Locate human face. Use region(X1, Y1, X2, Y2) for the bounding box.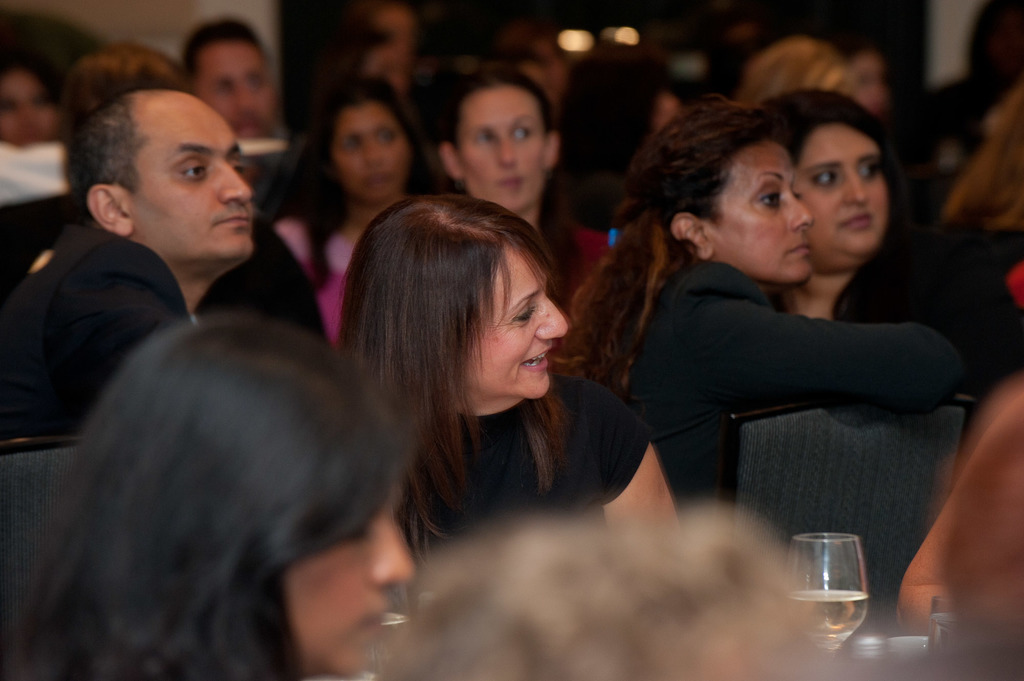
region(453, 81, 547, 218).
